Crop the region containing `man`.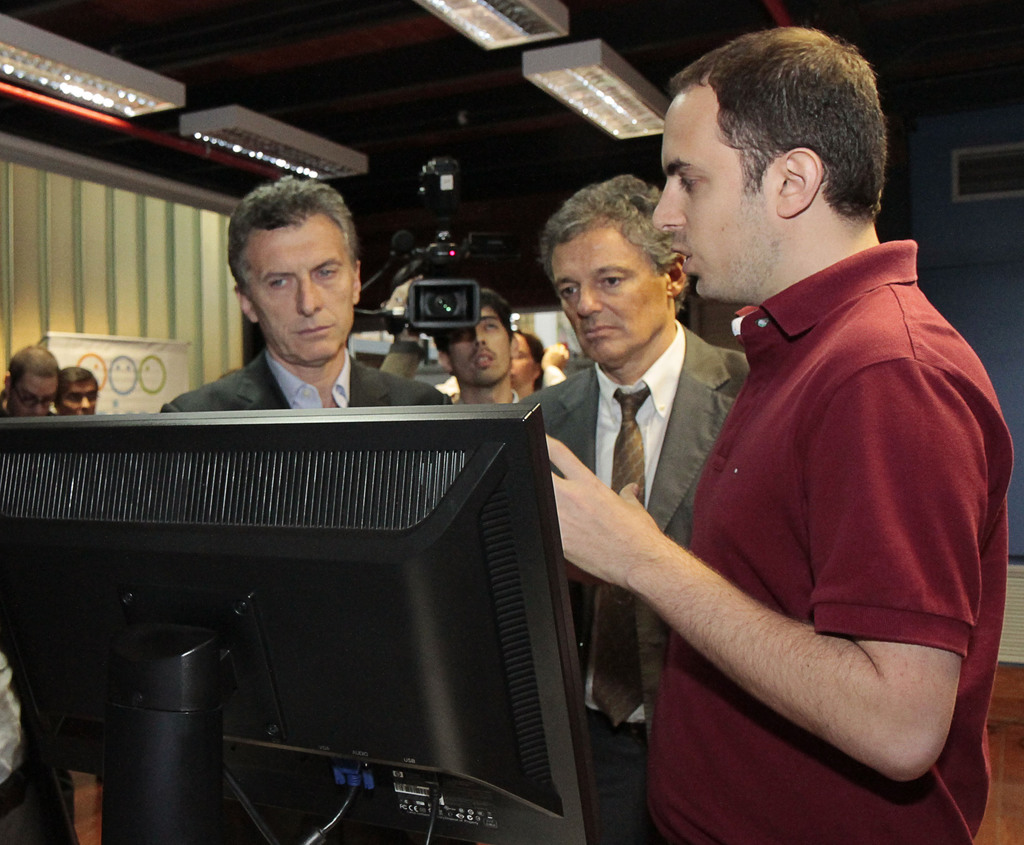
Crop region: (156,175,451,415).
